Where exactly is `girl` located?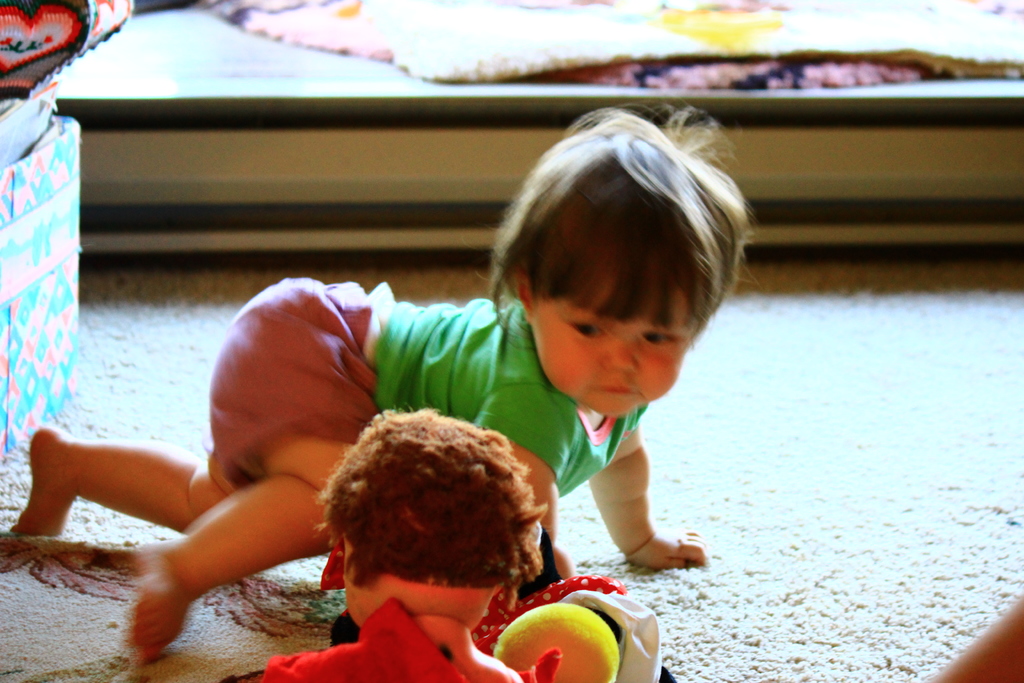
Its bounding box is pyautogui.locateOnScreen(2, 96, 758, 670).
